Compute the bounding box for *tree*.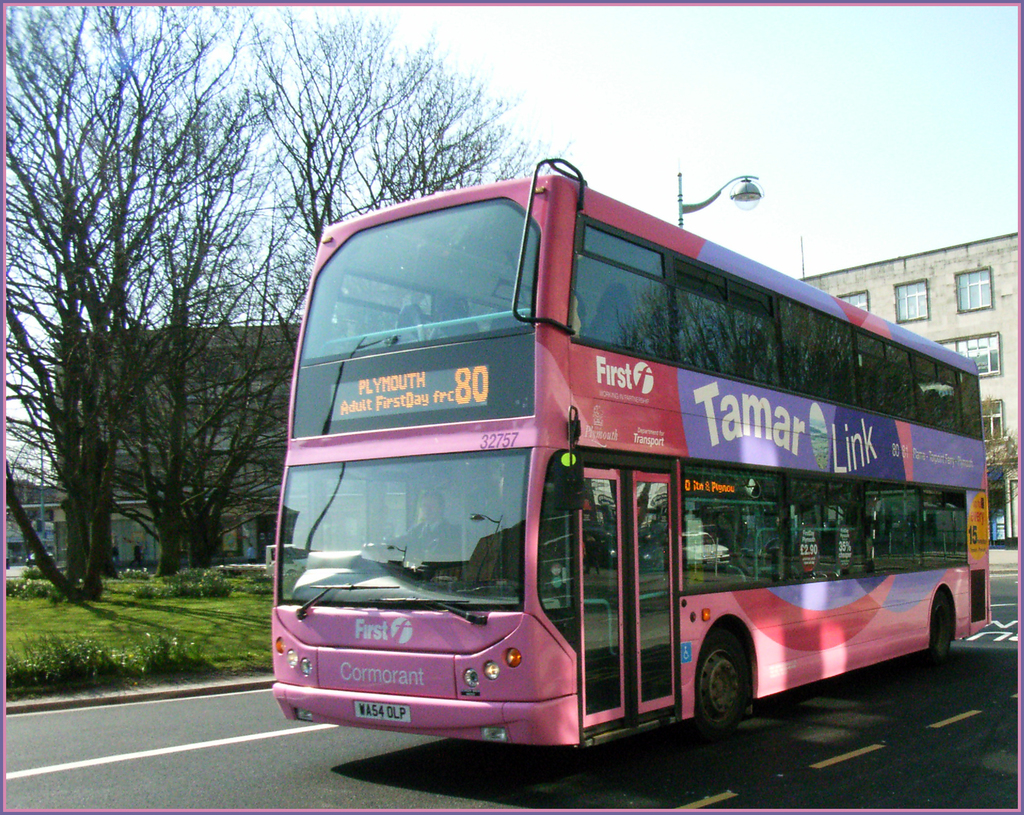
l=979, t=396, r=1022, b=553.
